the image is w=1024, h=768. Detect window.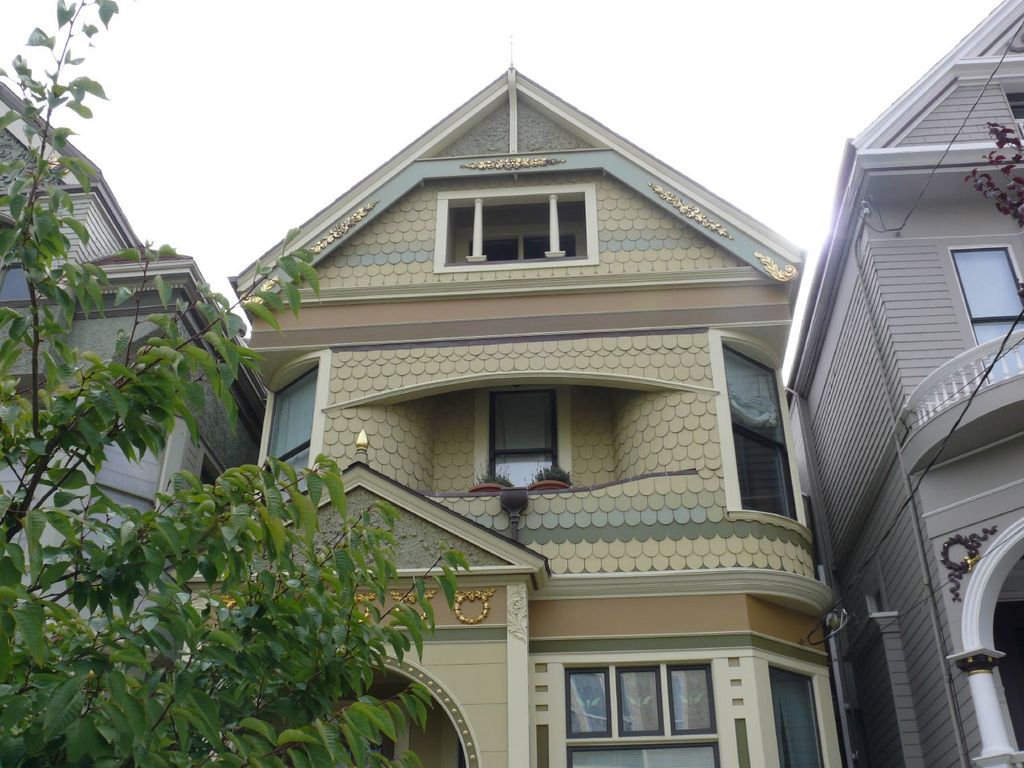
Detection: BBox(466, 239, 576, 263).
